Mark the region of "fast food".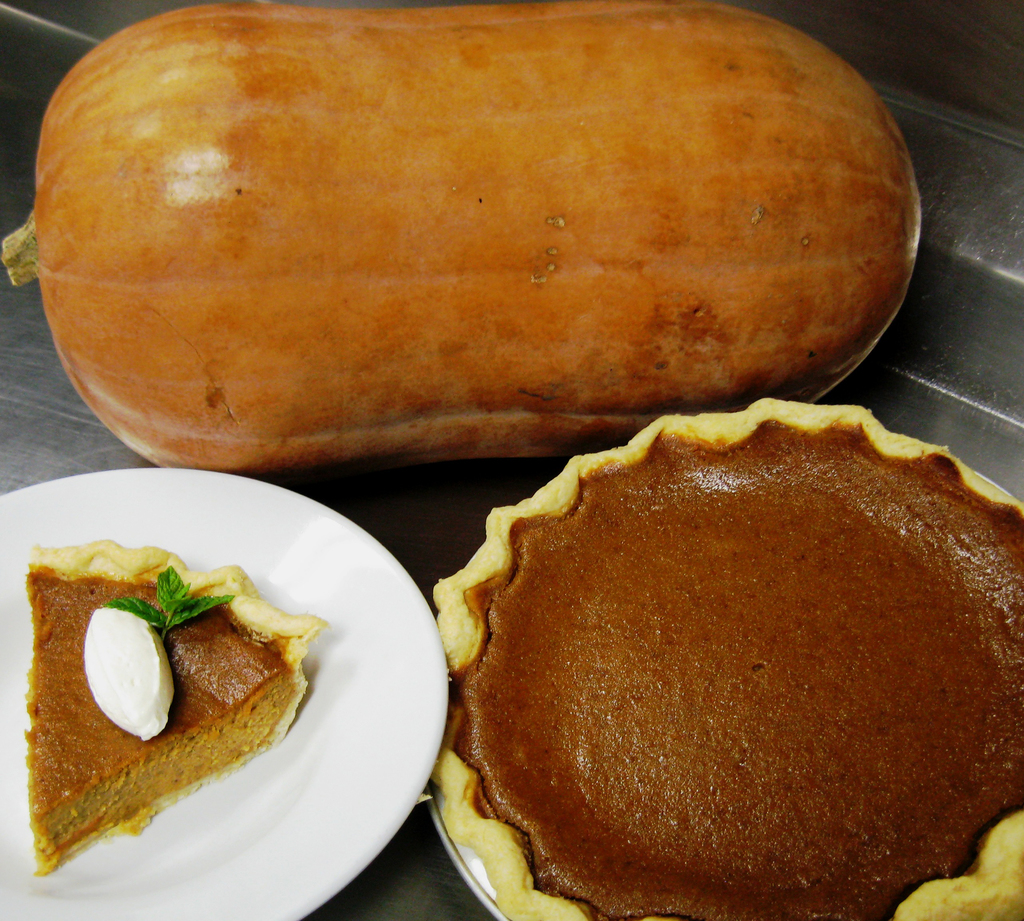
Region: locate(24, 536, 326, 877).
